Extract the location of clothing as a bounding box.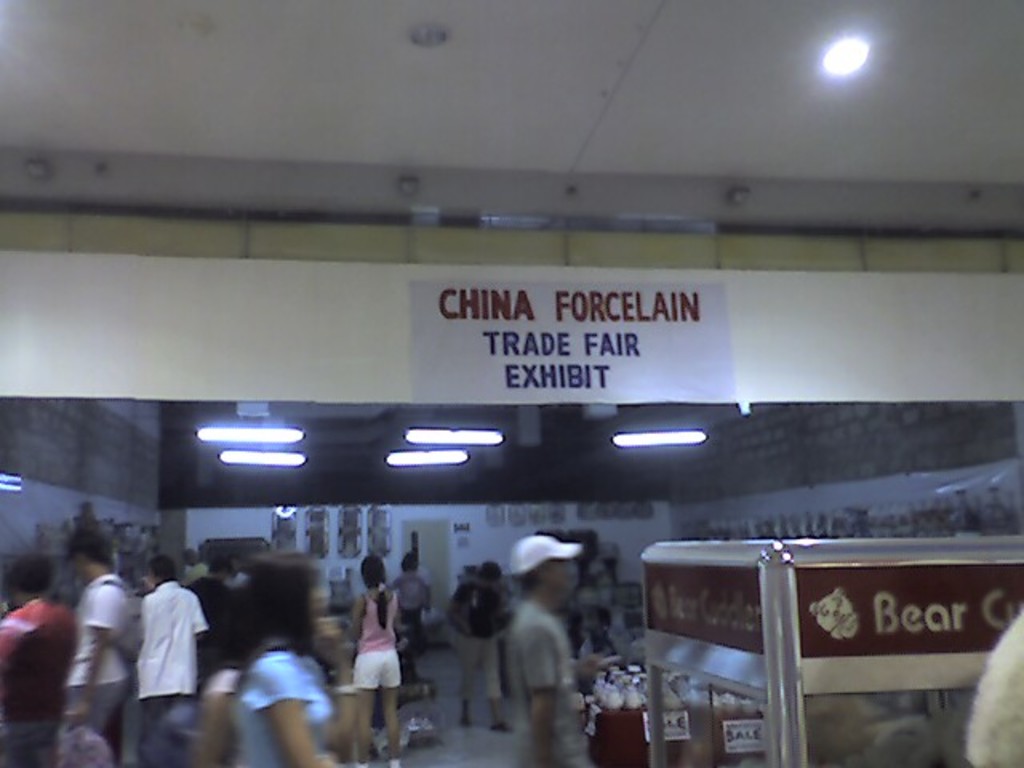
bbox=(115, 579, 202, 726).
